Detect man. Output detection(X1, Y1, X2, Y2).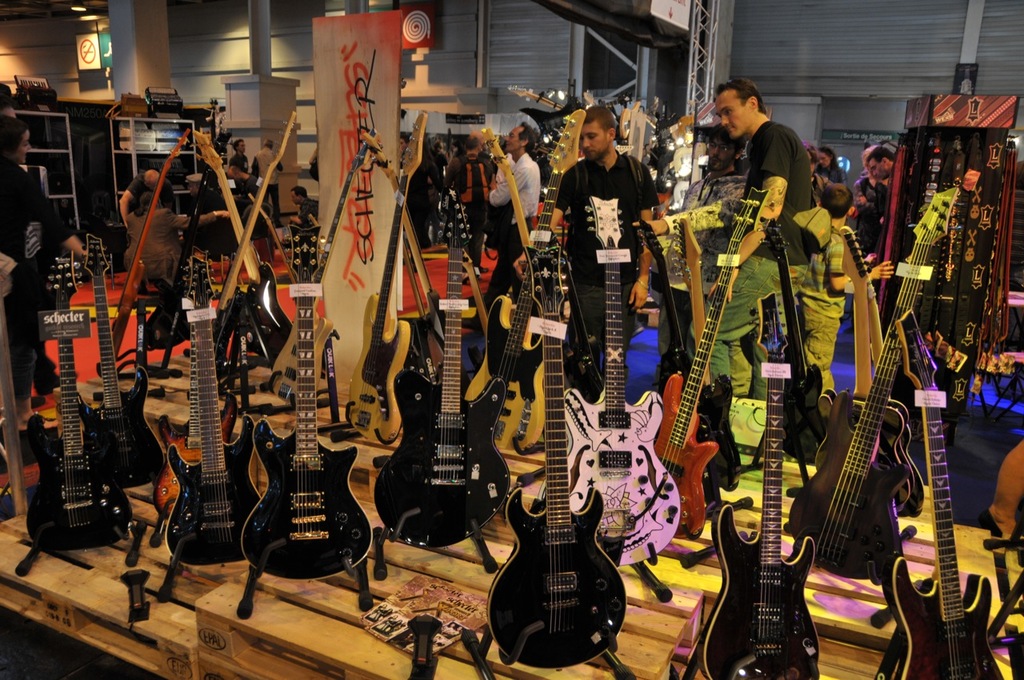
detection(442, 136, 496, 282).
